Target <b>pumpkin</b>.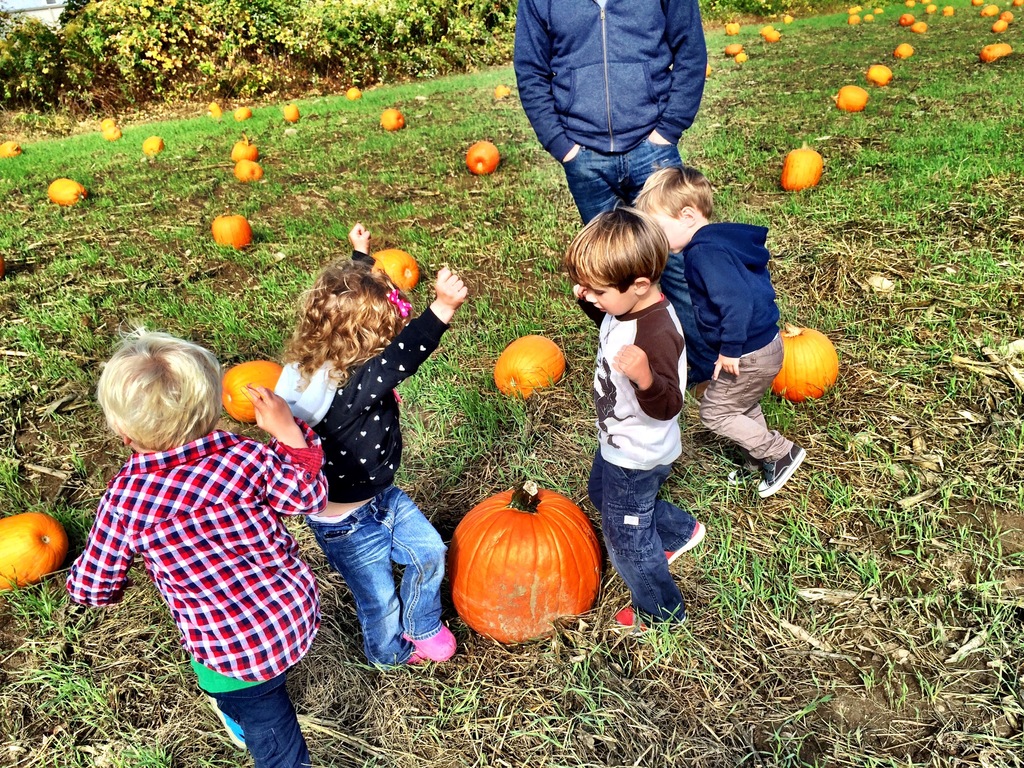
Target region: (997,13,1012,24).
